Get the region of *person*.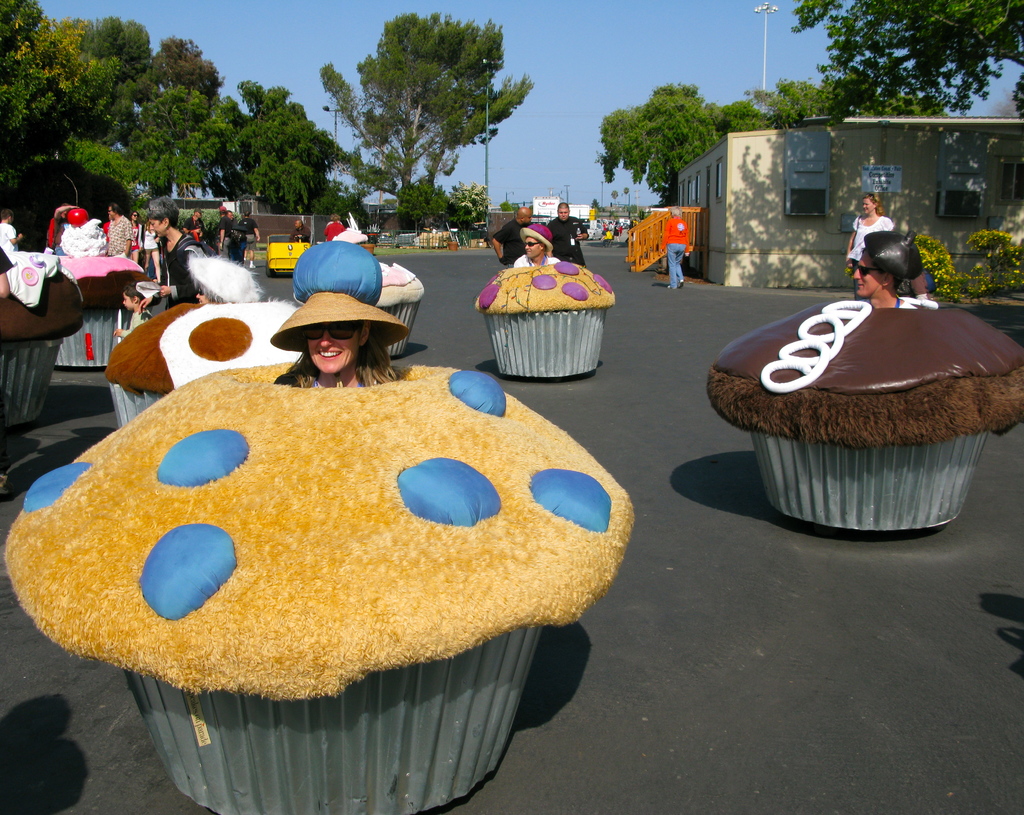
select_region(256, 268, 428, 410).
